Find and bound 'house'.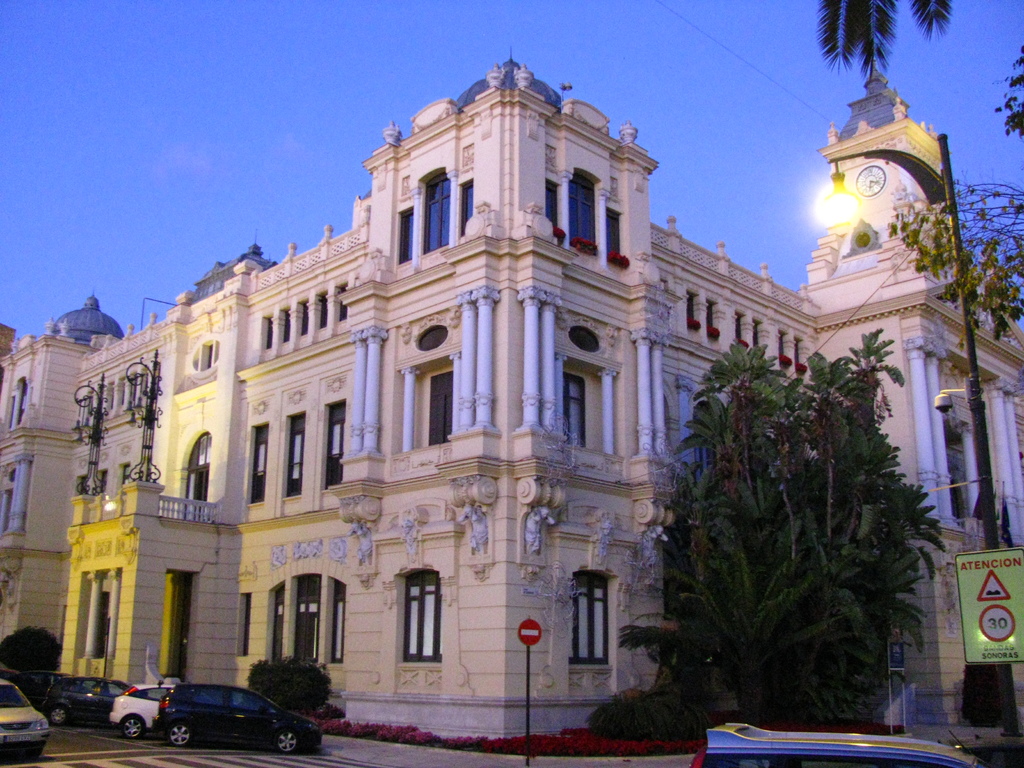
Bound: detection(76, 49, 973, 725).
